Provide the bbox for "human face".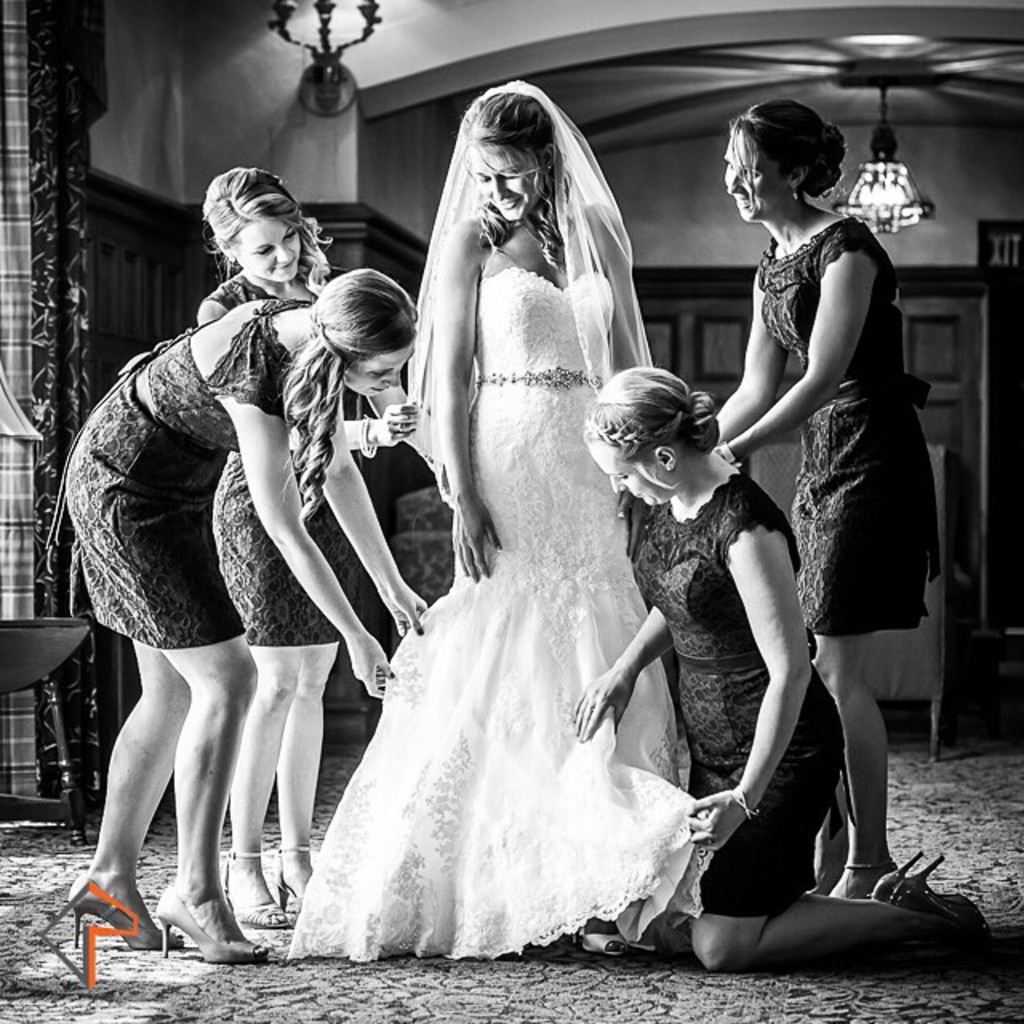
586/445/669/501.
